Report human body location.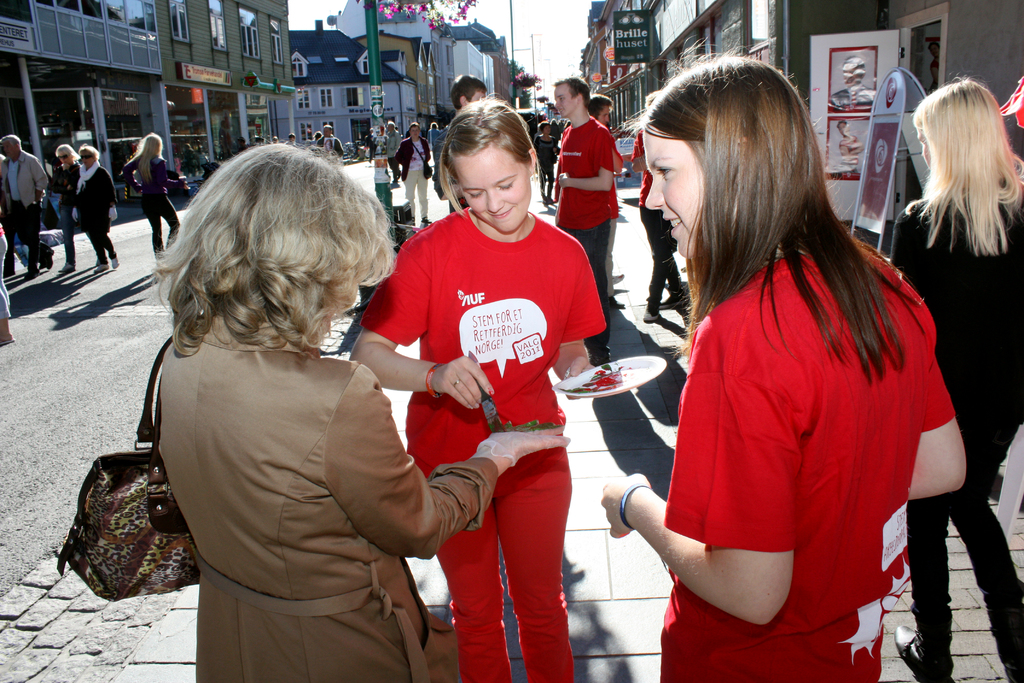
Report: 118,152,187,272.
